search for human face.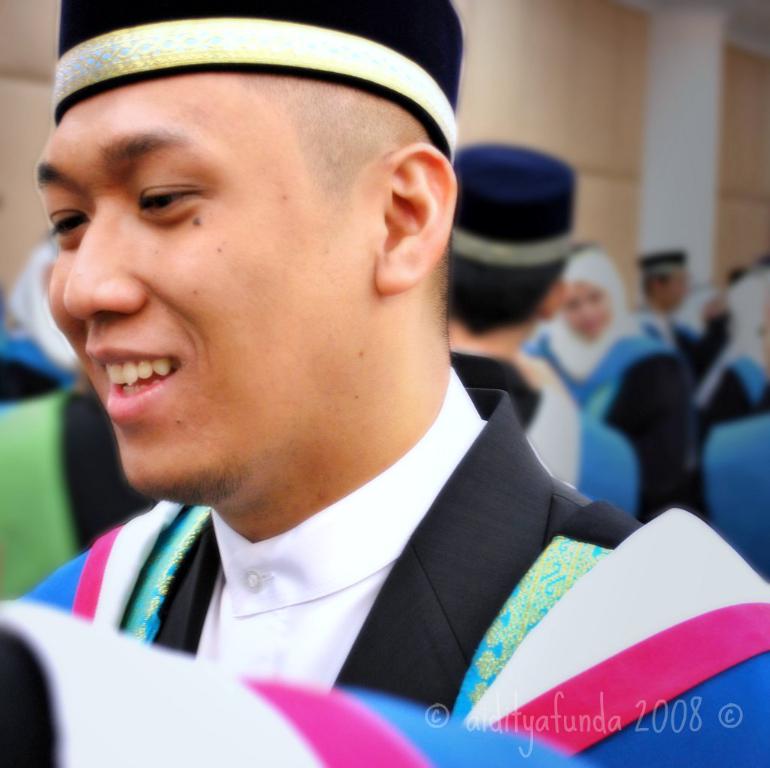
Found at box=[34, 82, 371, 509].
